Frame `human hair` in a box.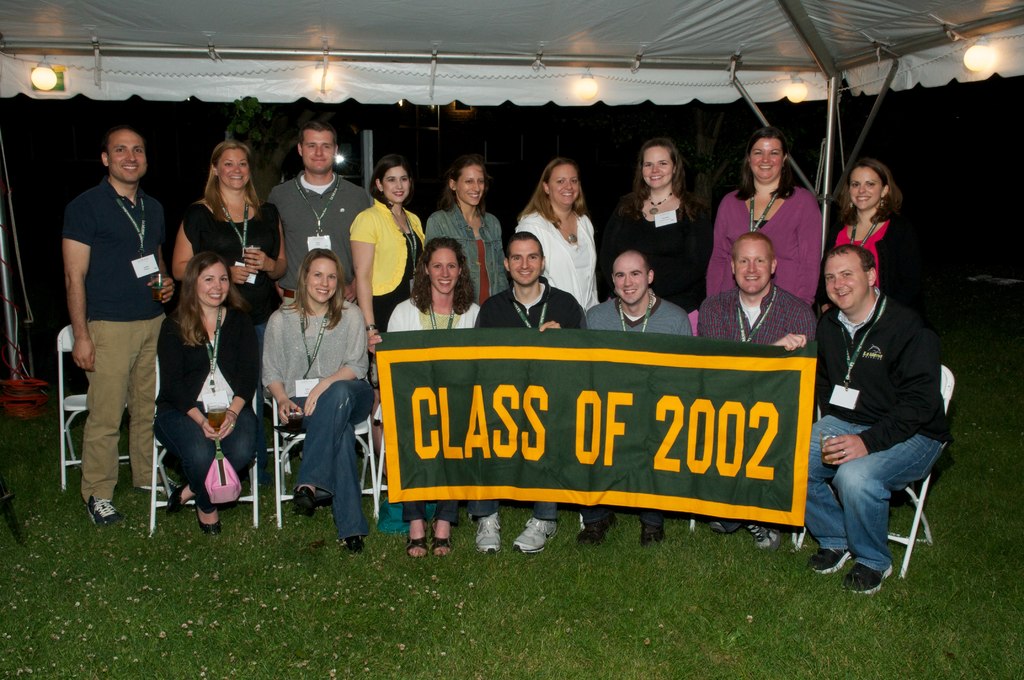
[410, 236, 475, 316].
